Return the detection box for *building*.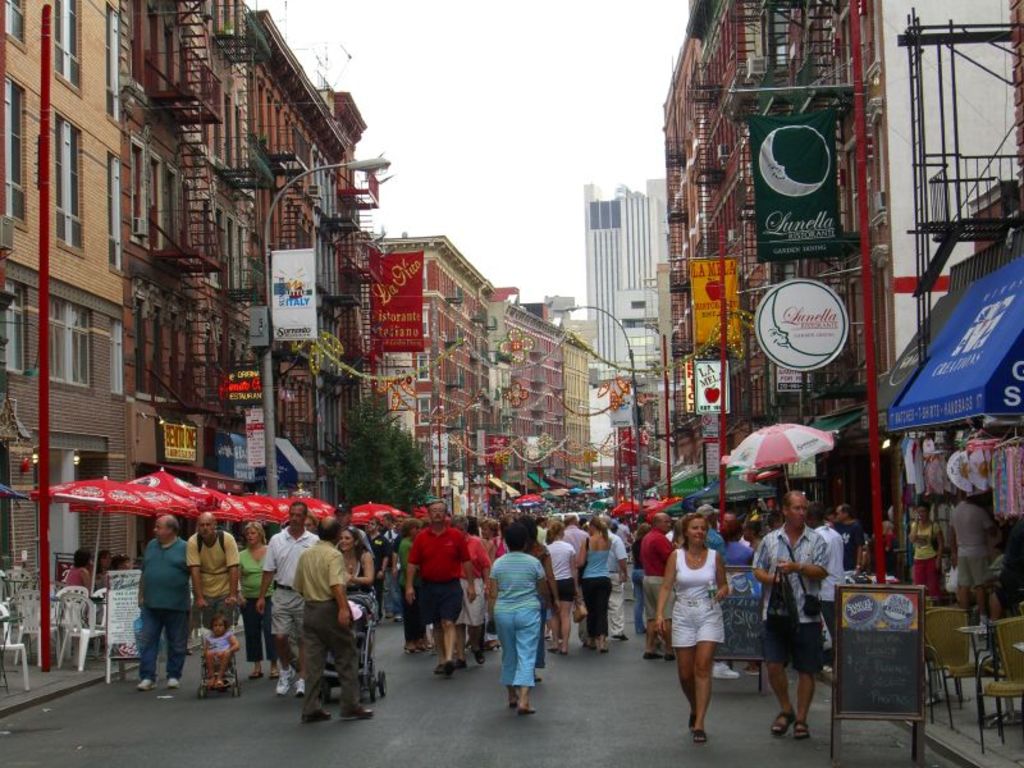
locate(626, 179, 646, 284).
